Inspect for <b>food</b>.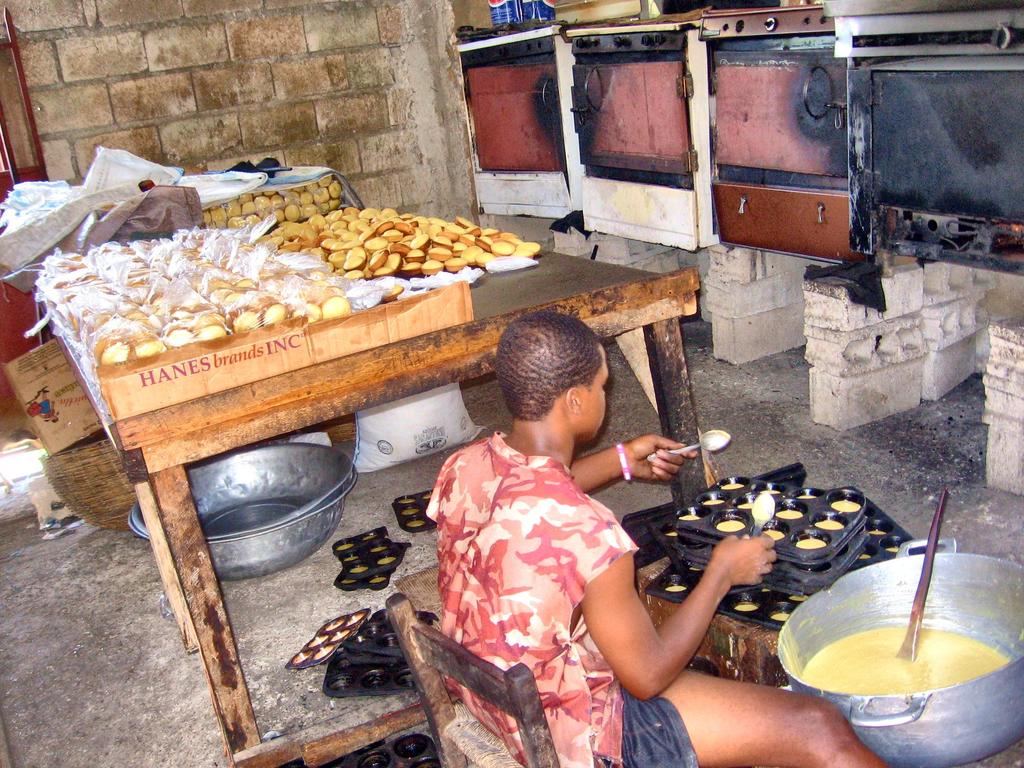
Inspection: bbox(402, 508, 419, 516).
